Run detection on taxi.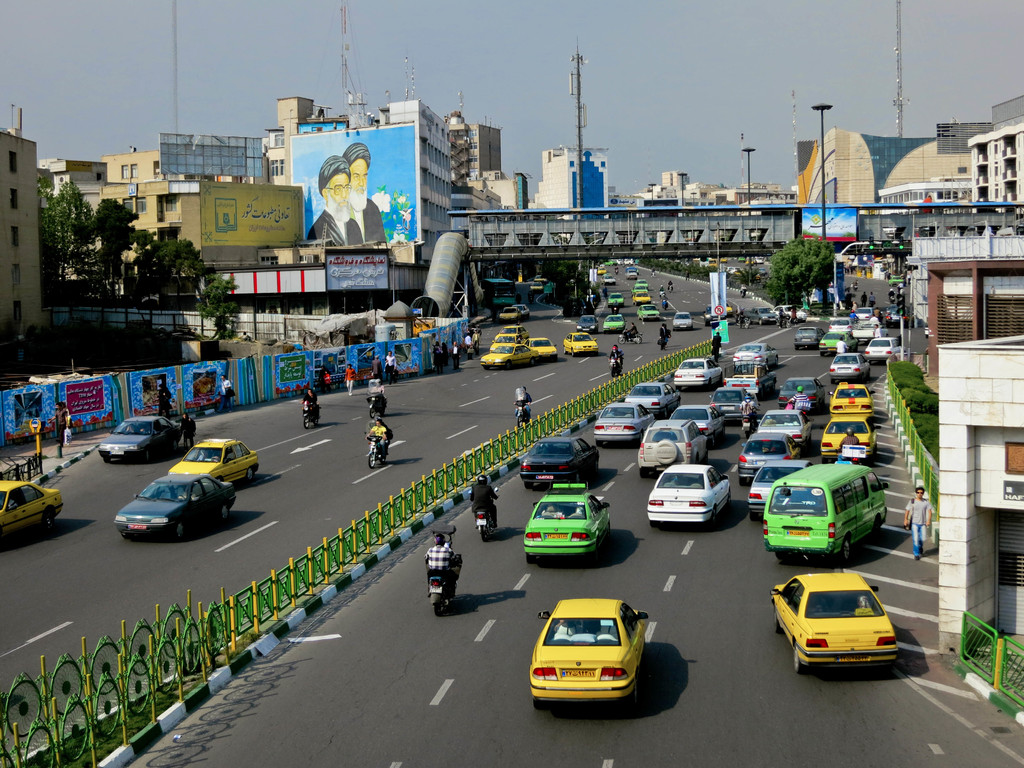
Result: x1=521, y1=337, x2=557, y2=367.
